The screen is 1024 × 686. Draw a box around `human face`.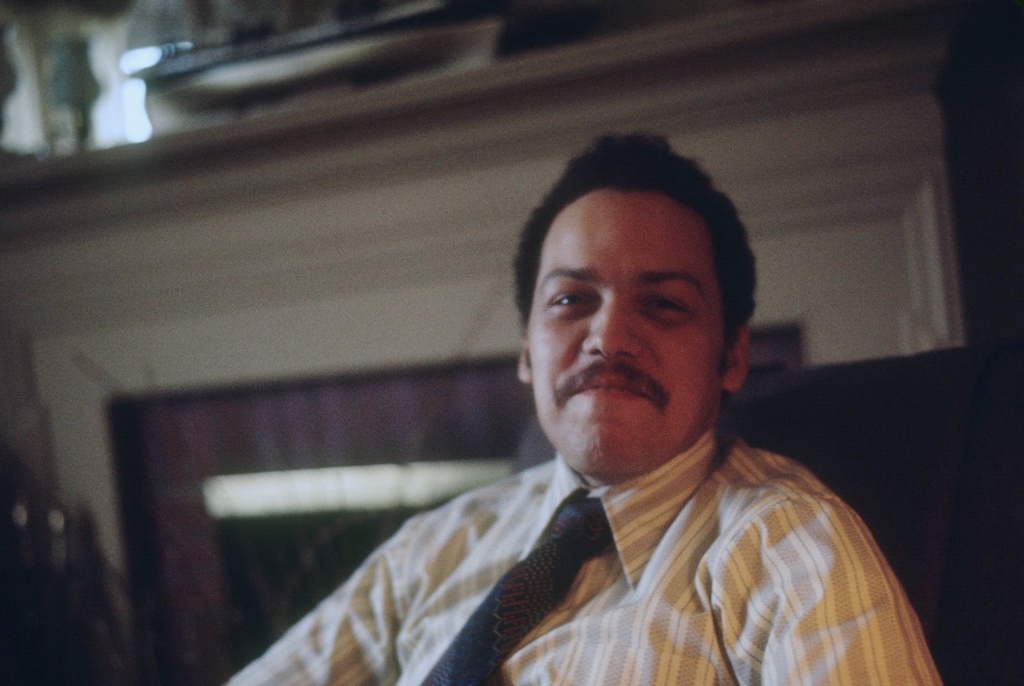
crop(527, 191, 726, 479).
